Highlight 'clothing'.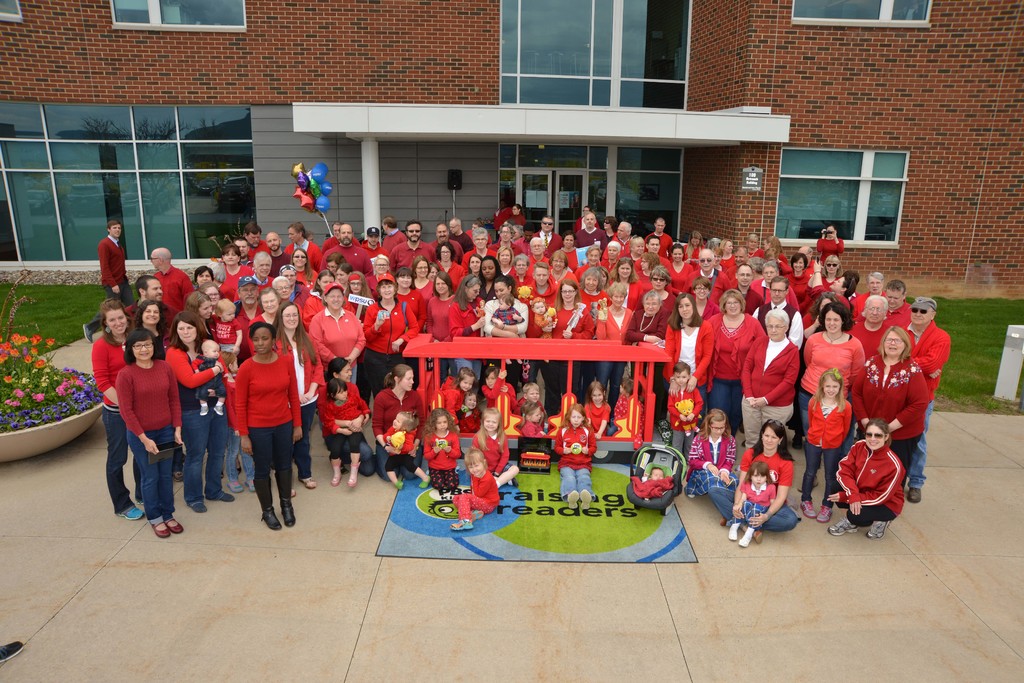
Highlighted region: locate(548, 423, 597, 502).
